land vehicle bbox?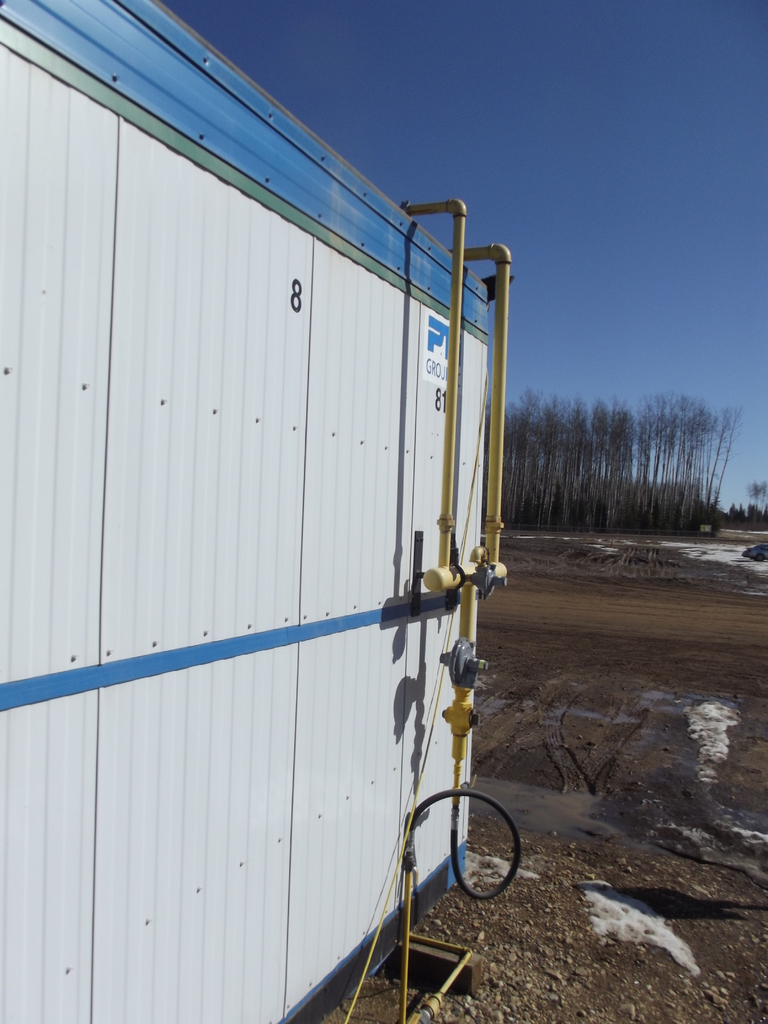
x1=742, y1=544, x2=767, y2=562
